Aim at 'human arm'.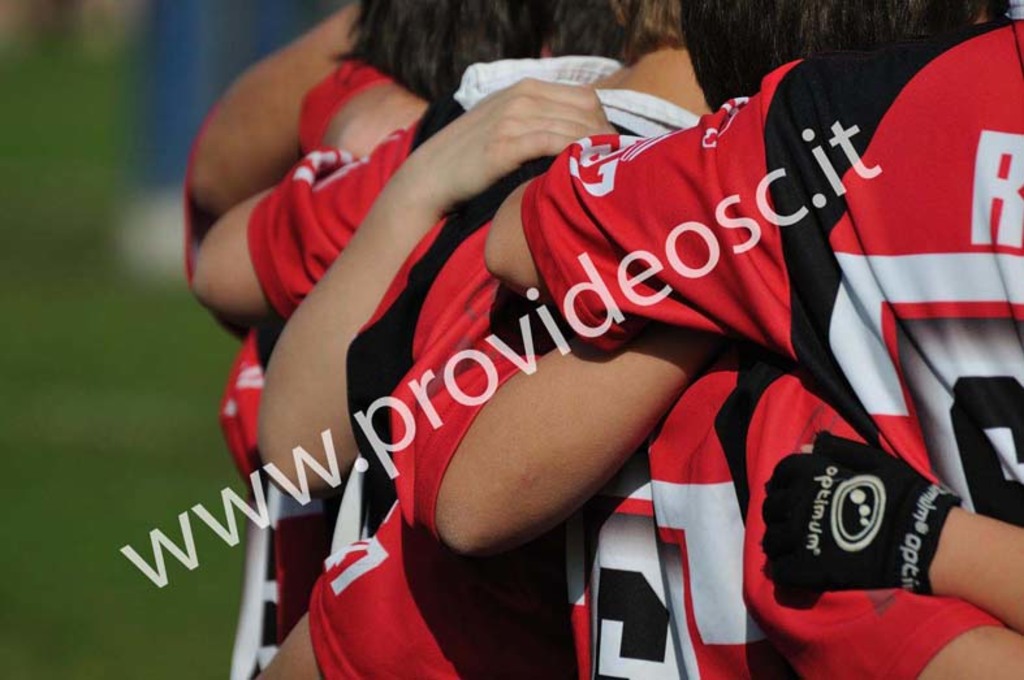
Aimed at [left=177, top=0, right=372, bottom=217].
